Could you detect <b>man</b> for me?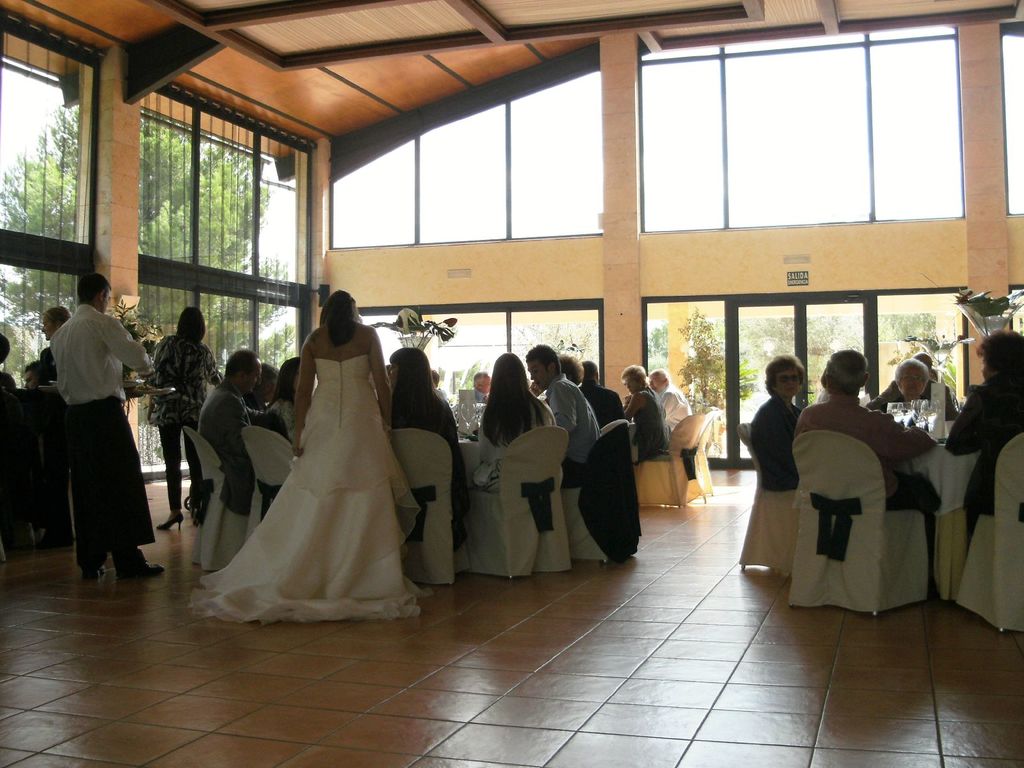
Detection result: detection(24, 358, 46, 393).
